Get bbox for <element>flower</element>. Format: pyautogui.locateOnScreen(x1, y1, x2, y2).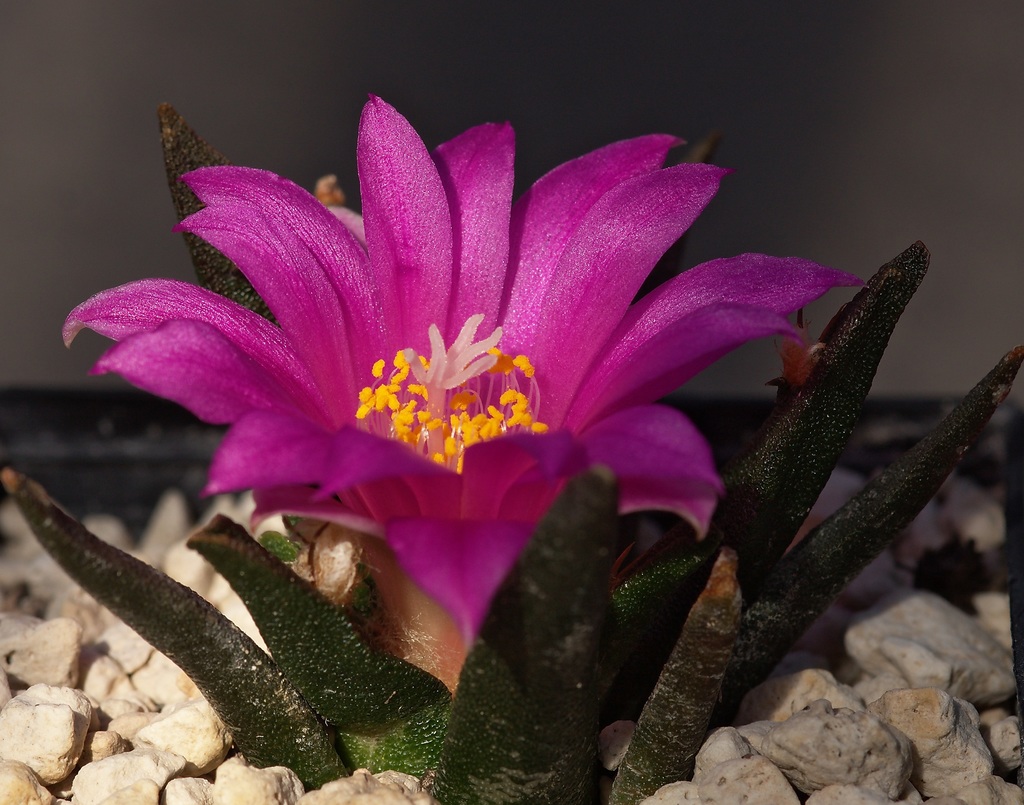
pyautogui.locateOnScreen(58, 94, 888, 690).
